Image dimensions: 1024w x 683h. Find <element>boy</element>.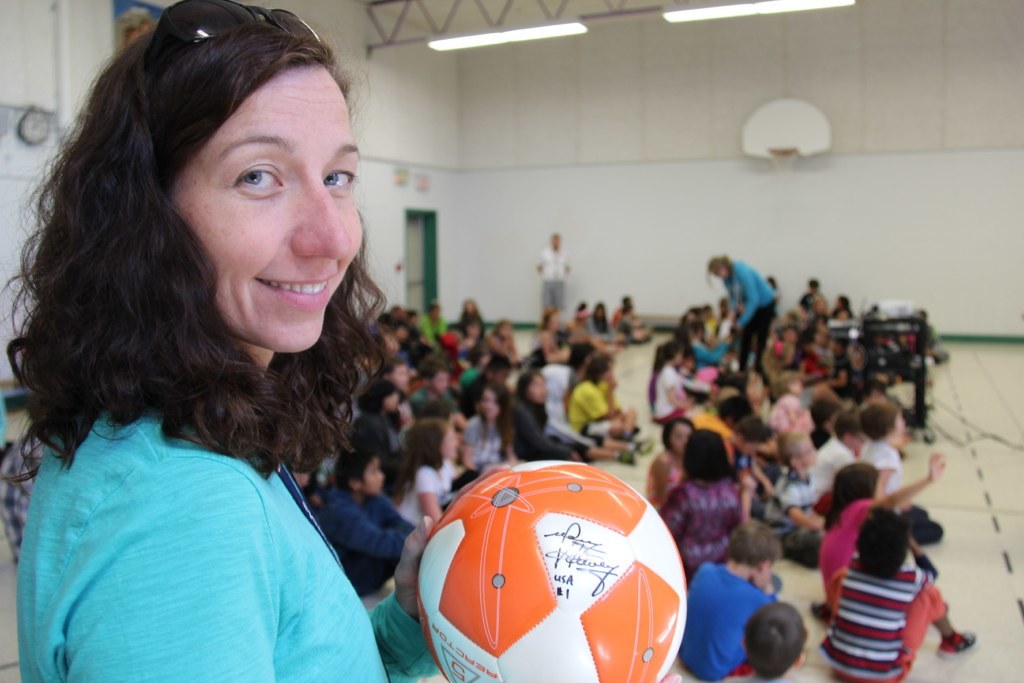
bbox=(382, 354, 412, 436).
